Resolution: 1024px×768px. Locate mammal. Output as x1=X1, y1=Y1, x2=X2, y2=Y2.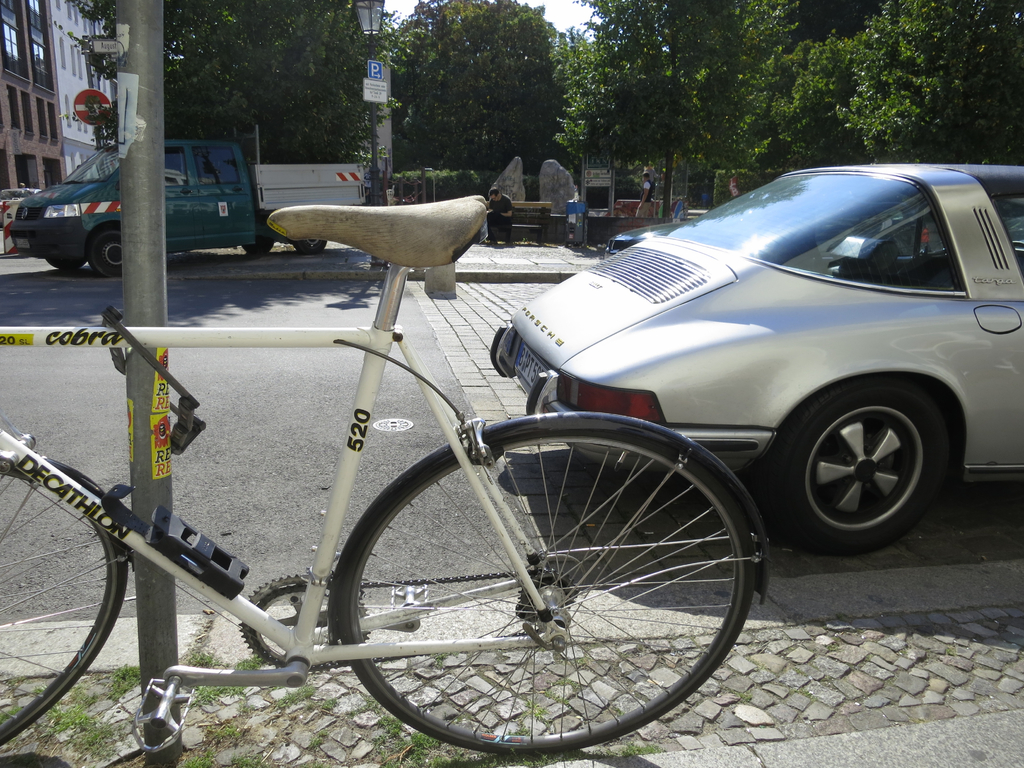
x1=475, y1=181, x2=537, y2=241.
